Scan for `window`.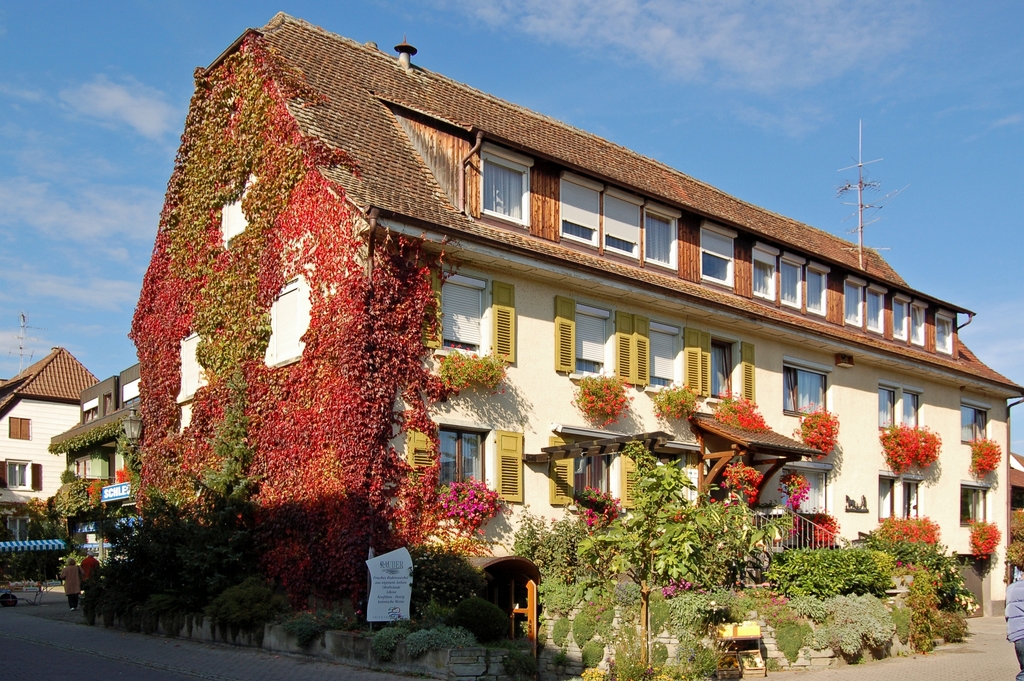
Scan result: bbox=(576, 304, 609, 375).
